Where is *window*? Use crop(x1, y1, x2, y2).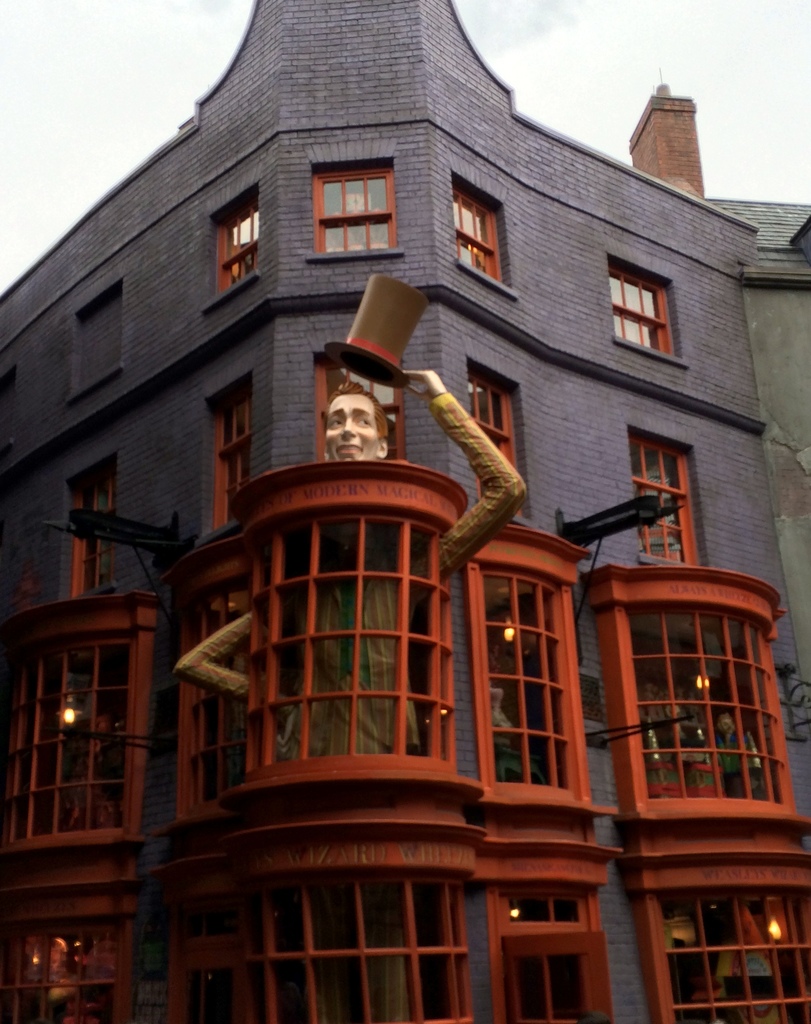
crop(629, 422, 701, 574).
